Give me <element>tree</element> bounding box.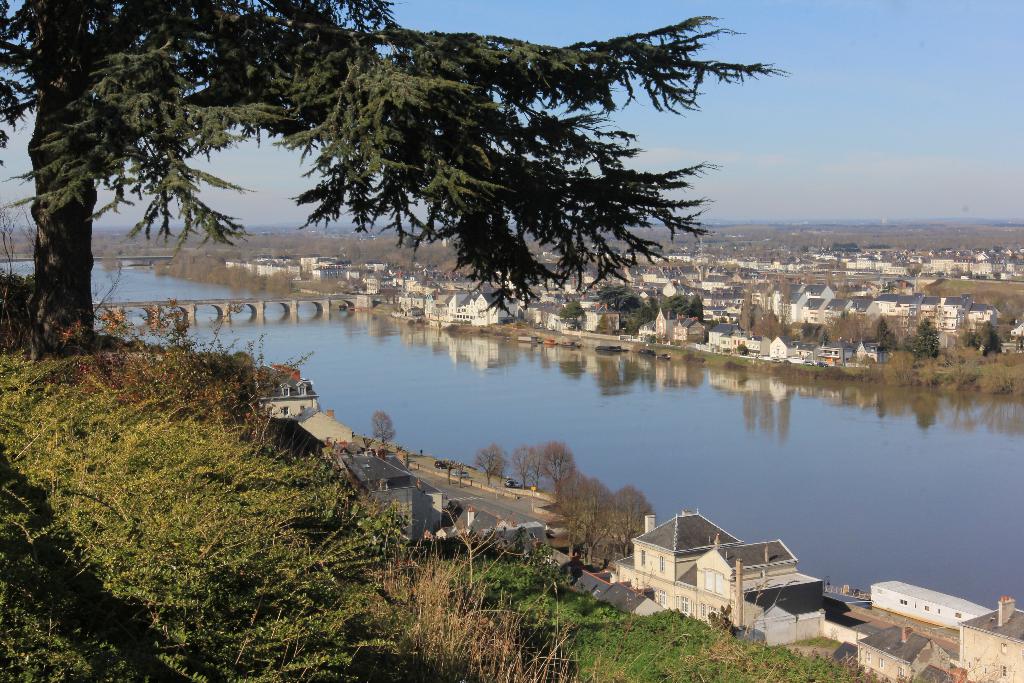
BBox(369, 413, 399, 447).
